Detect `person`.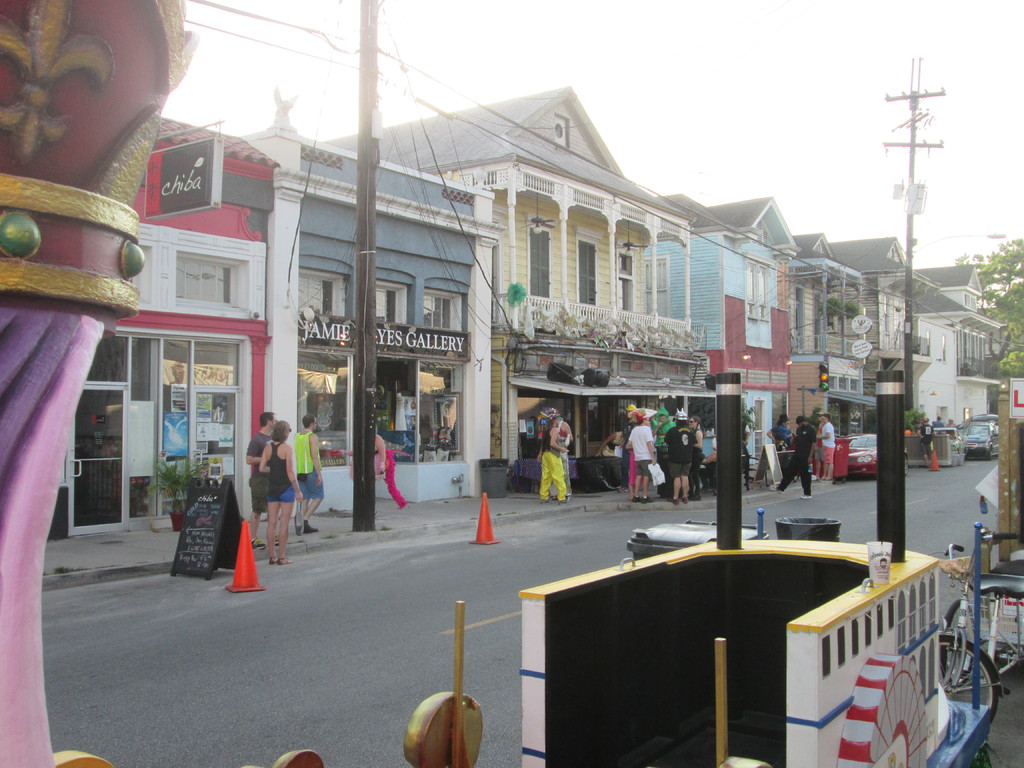
Detected at select_region(687, 416, 703, 487).
